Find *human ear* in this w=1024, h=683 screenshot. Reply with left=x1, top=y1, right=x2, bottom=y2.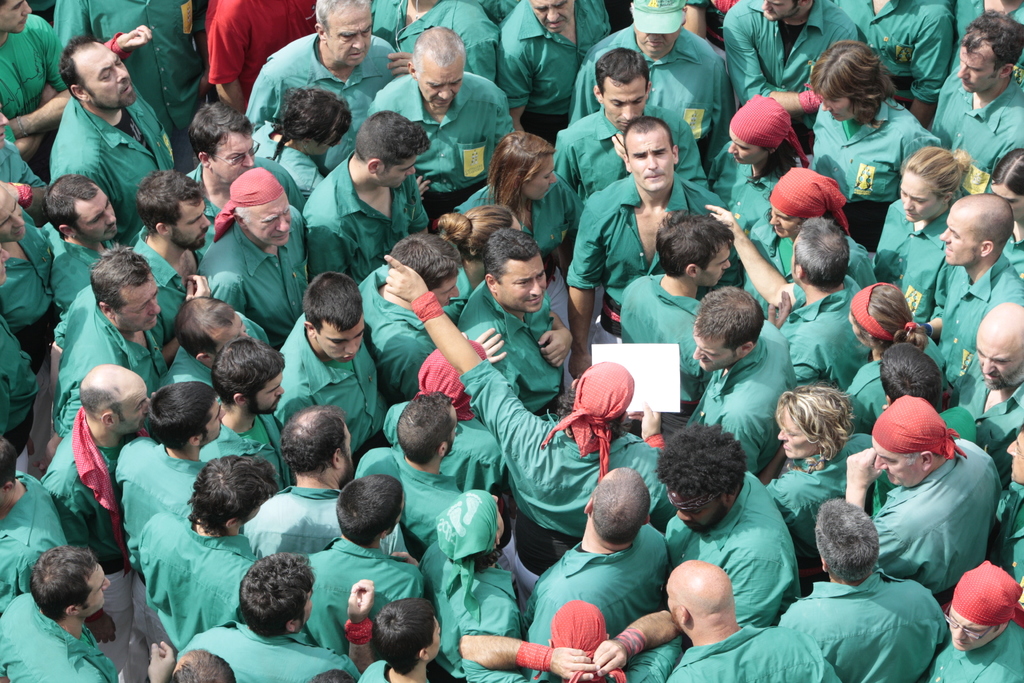
left=484, top=274, right=495, bottom=293.
